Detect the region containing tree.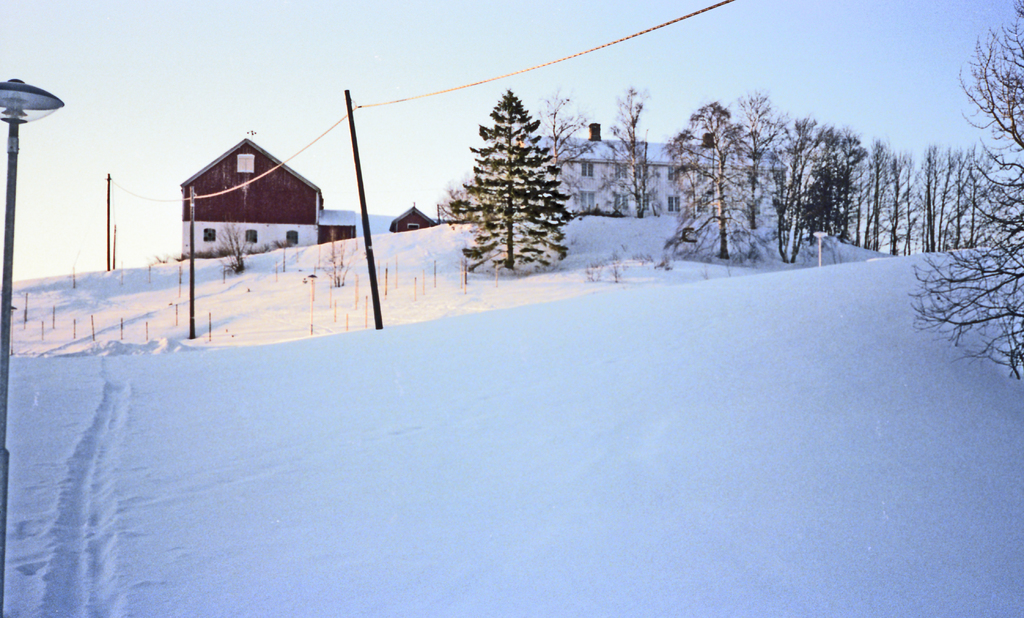
<box>901,0,1023,387</box>.
